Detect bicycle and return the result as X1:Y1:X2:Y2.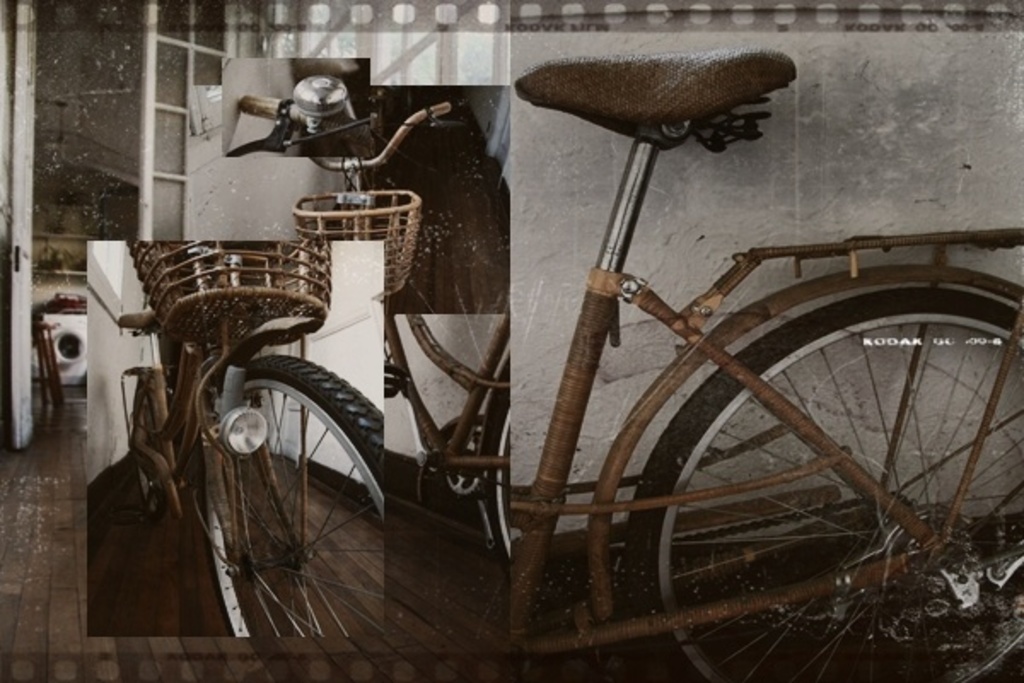
220:75:370:157.
